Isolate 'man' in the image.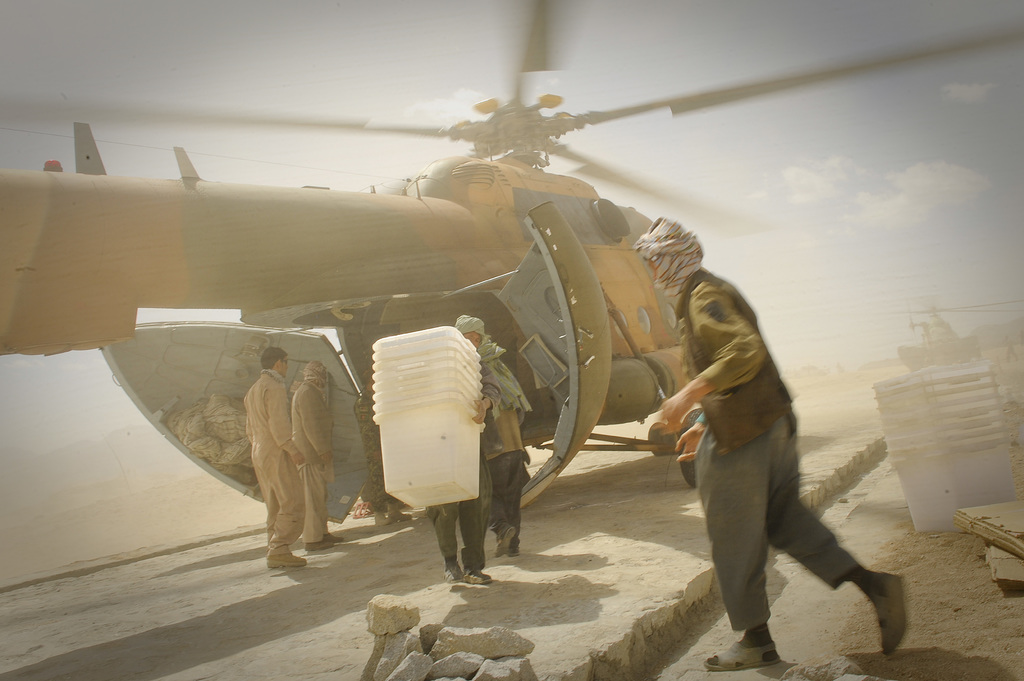
Isolated region: bbox=[355, 369, 412, 528].
